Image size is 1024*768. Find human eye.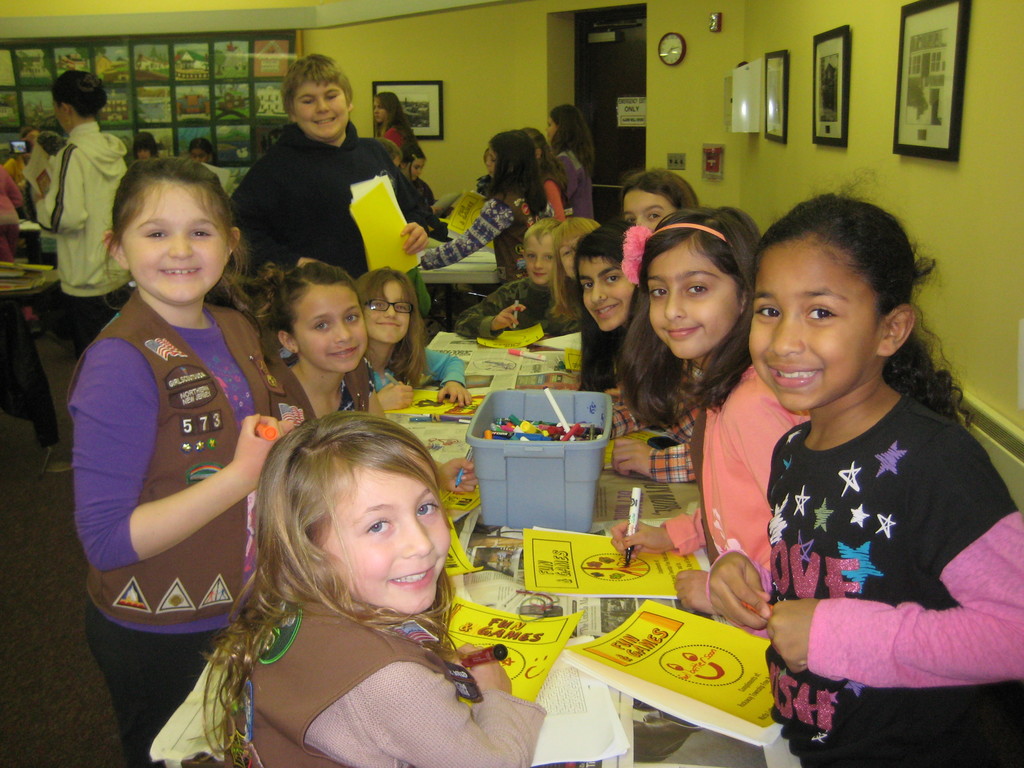
{"x1": 684, "y1": 282, "x2": 707, "y2": 298}.
